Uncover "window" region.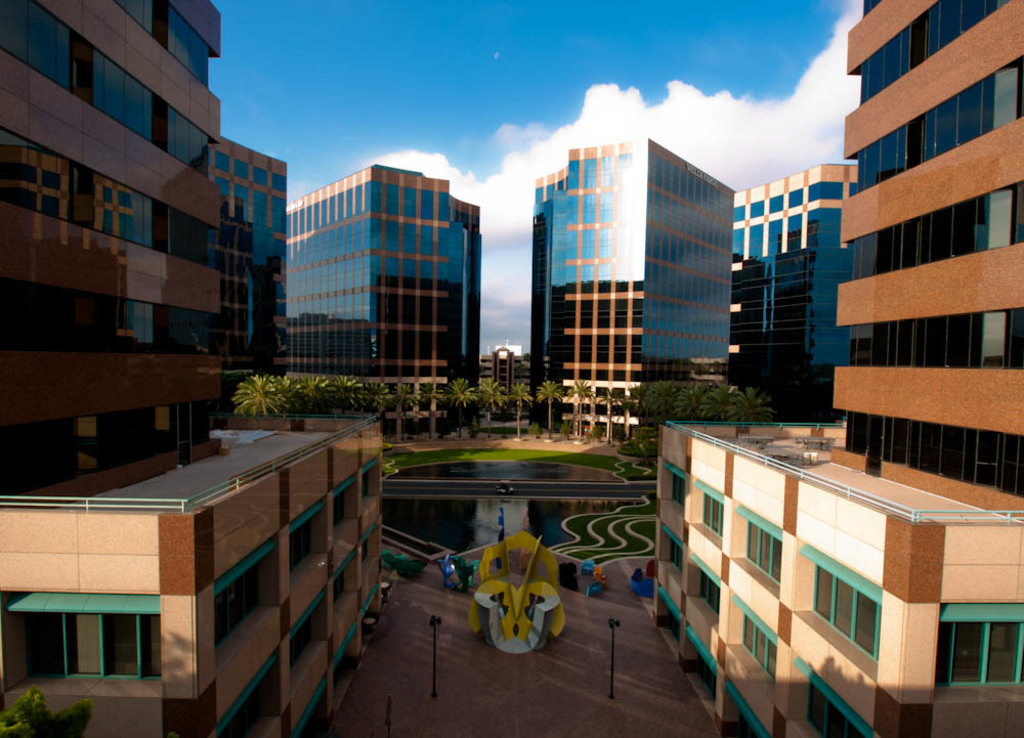
Uncovered: bbox(671, 541, 689, 579).
